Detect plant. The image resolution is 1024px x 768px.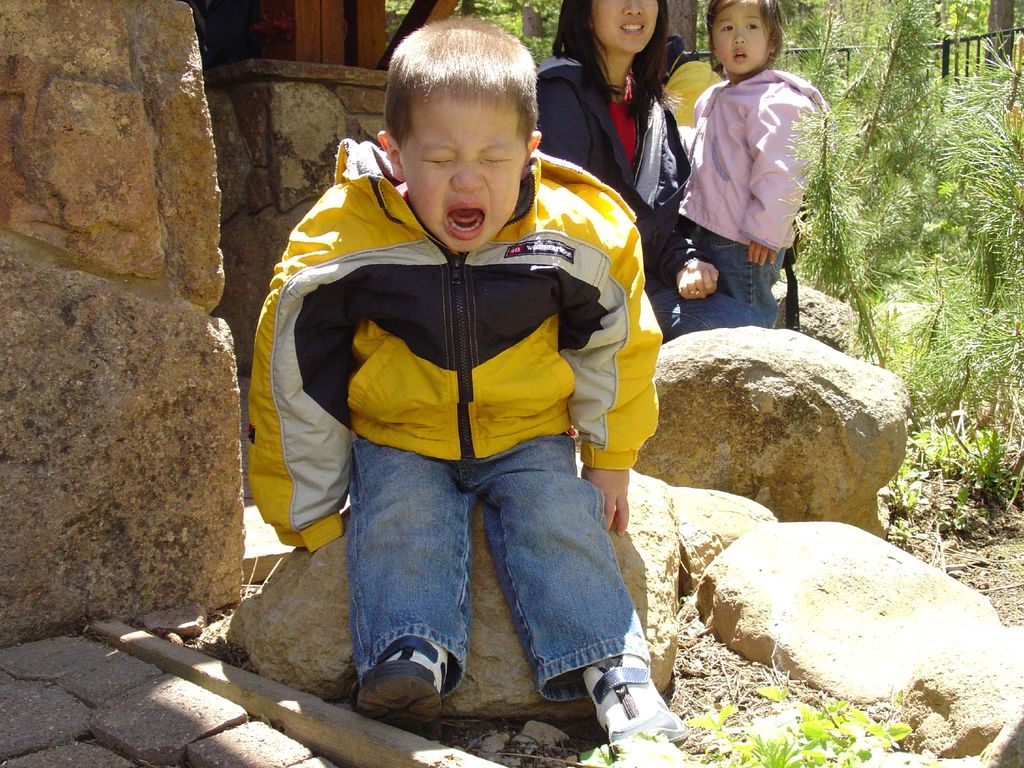
[left=382, top=0, right=570, bottom=83].
